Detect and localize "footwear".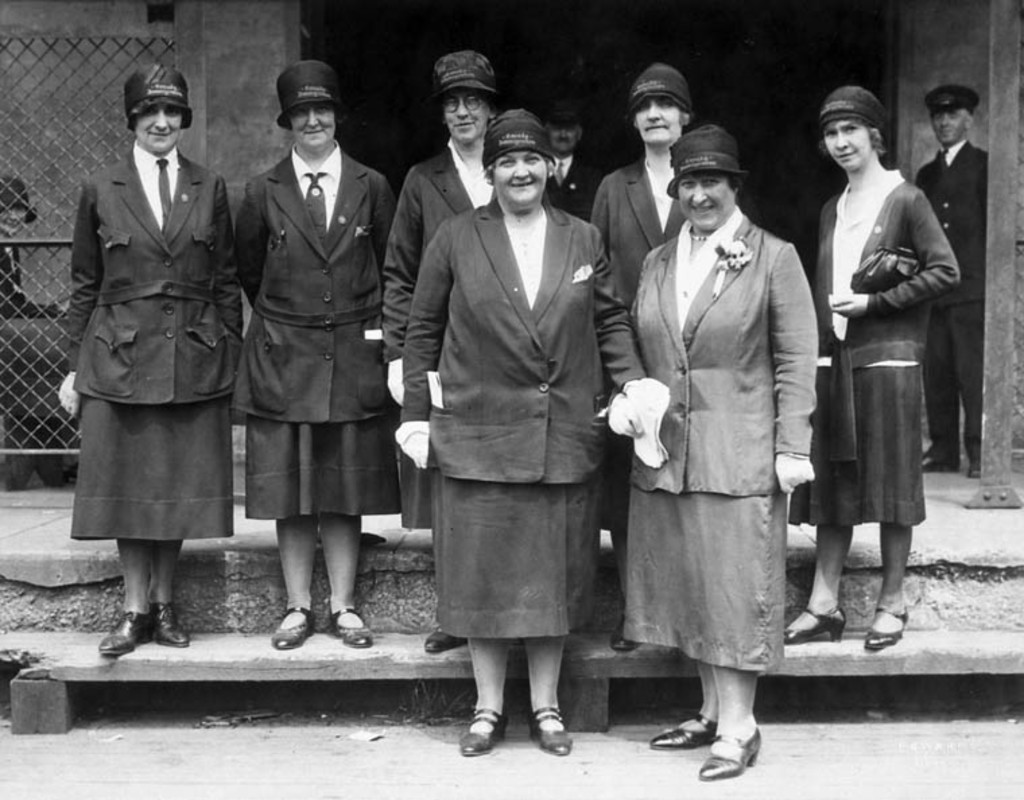
Localized at 919, 444, 958, 469.
